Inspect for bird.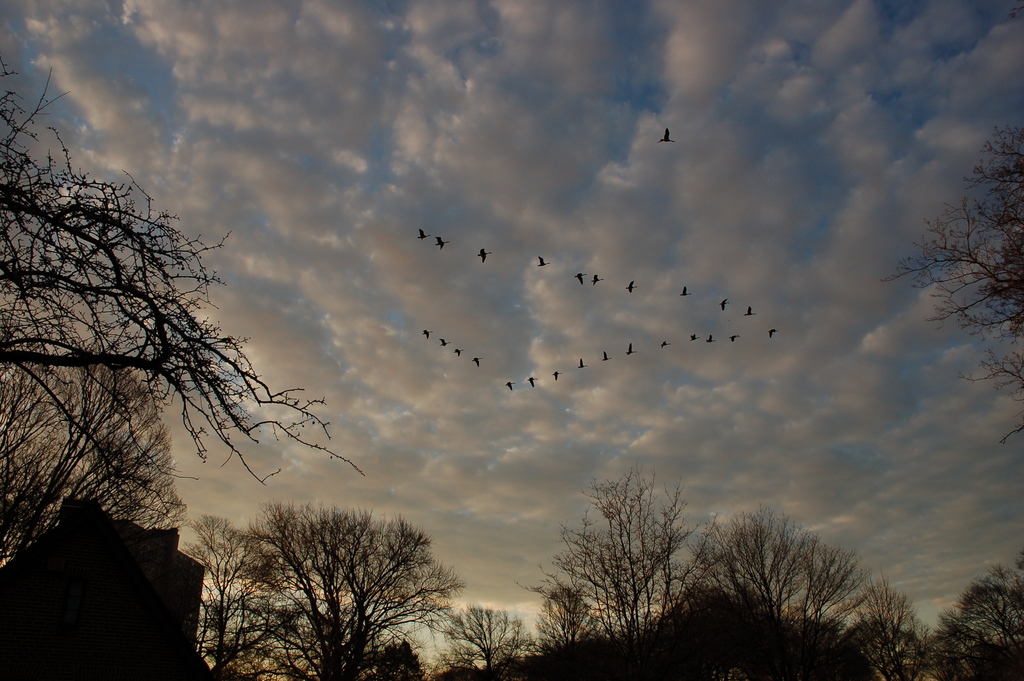
Inspection: rect(593, 270, 604, 284).
